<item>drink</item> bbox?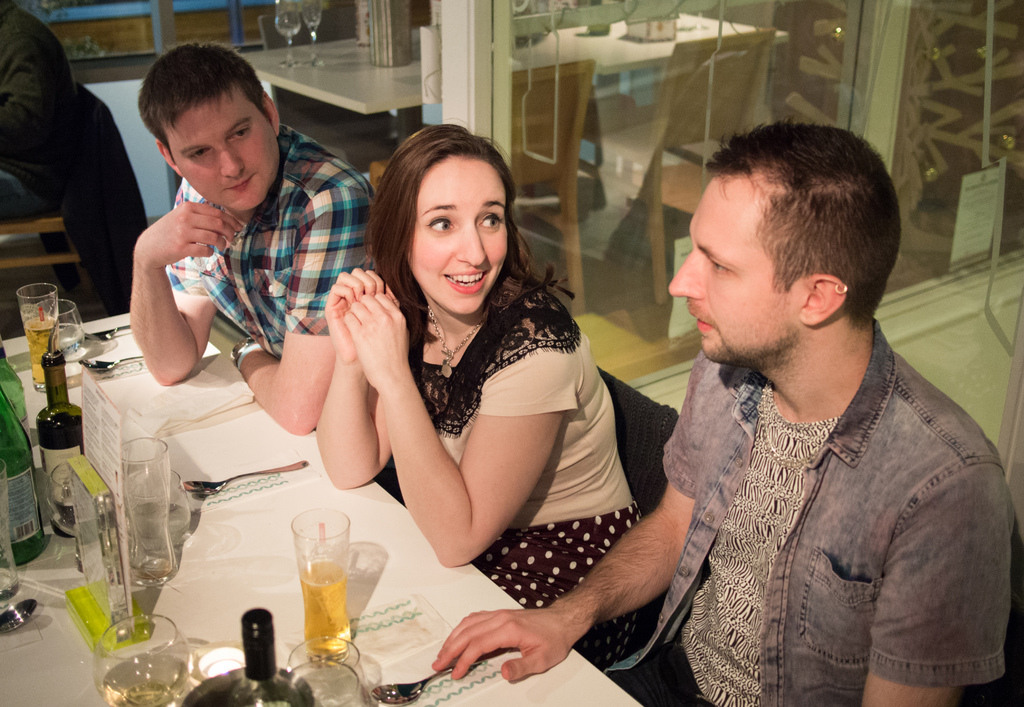
{"x1": 129, "y1": 502, "x2": 193, "y2": 552}
